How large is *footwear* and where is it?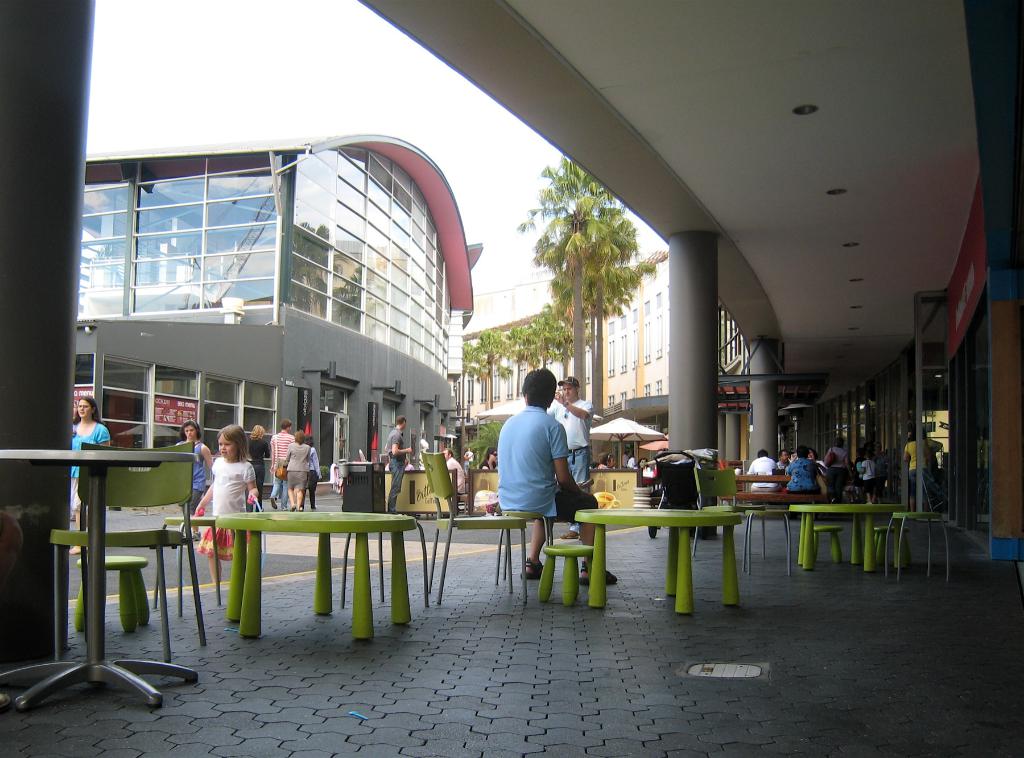
Bounding box: box(581, 563, 619, 588).
